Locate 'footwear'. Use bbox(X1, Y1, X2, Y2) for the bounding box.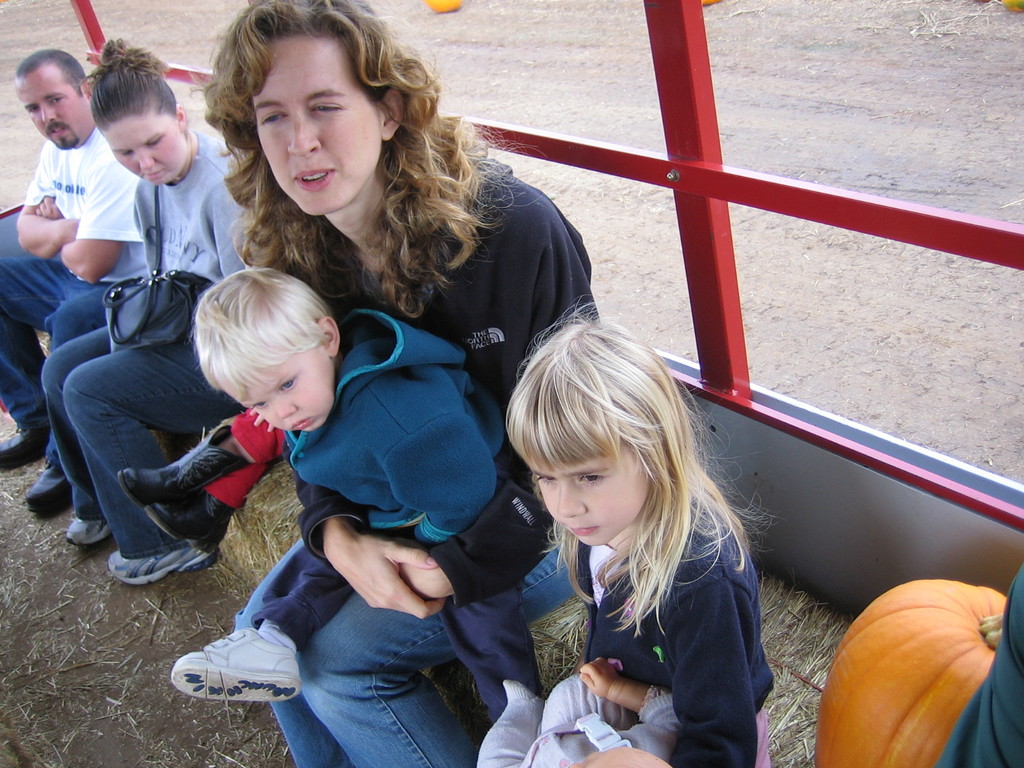
bbox(0, 424, 44, 466).
